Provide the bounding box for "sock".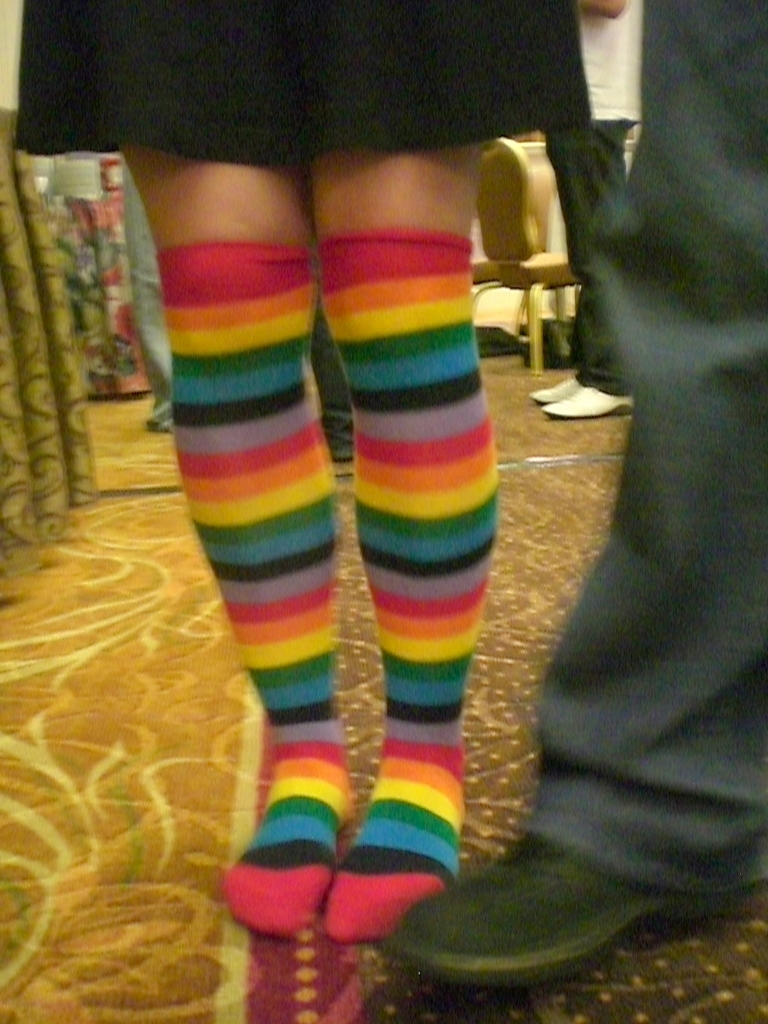
l=156, t=239, r=357, b=938.
